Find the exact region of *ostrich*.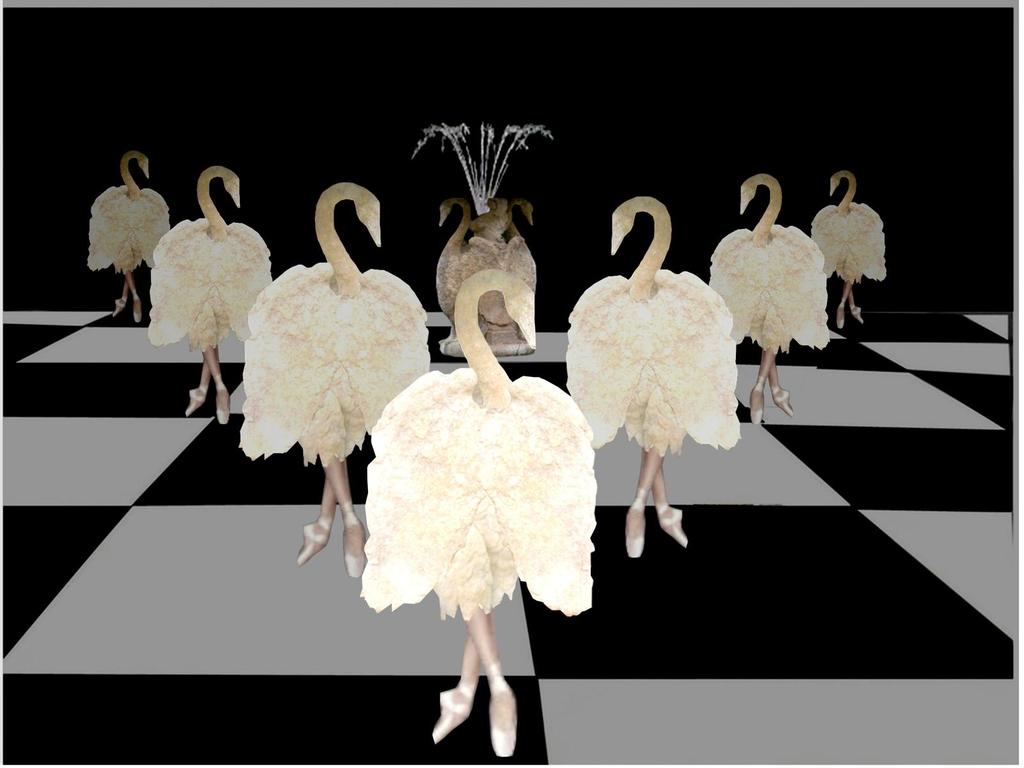
Exact region: box=[712, 172, 835, 433].
